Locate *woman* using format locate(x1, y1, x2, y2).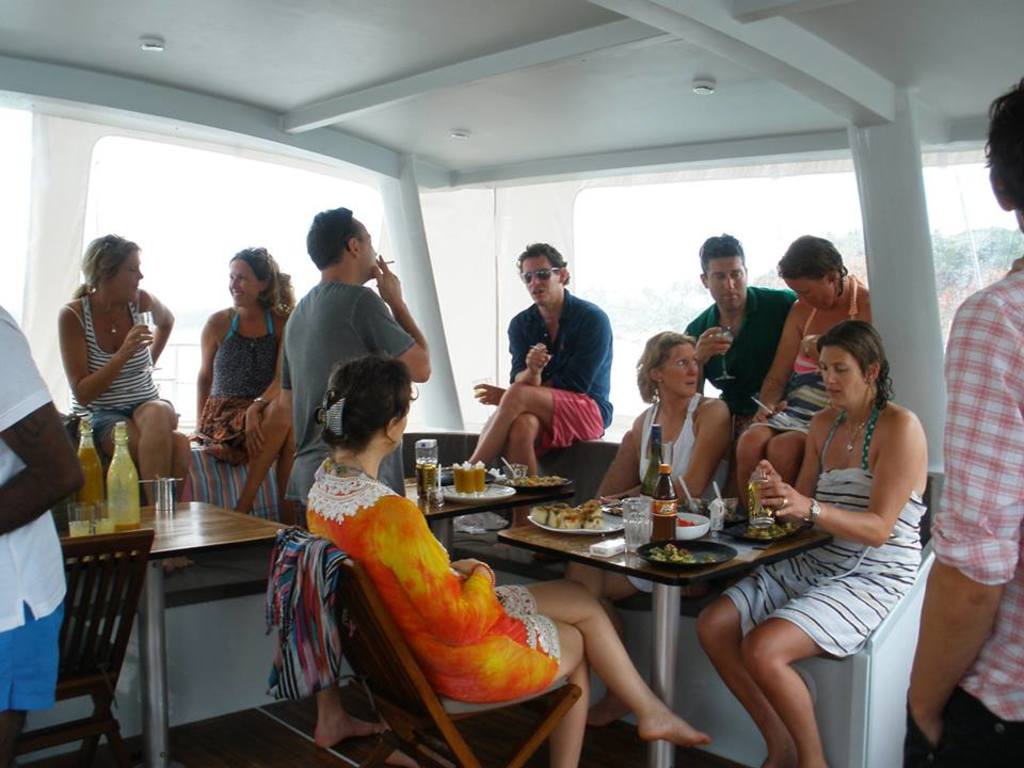
locate(45, 228, 174, 501).
